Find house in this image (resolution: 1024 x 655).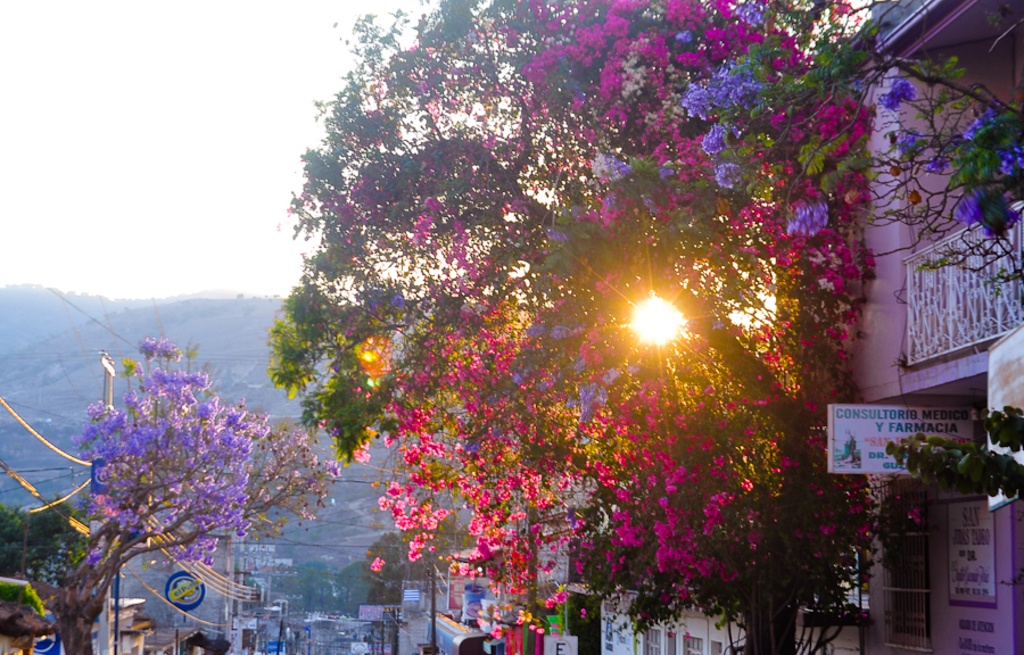
{"x1": 769, "y1": 1, "x2": 1023, "y2": 654}.
